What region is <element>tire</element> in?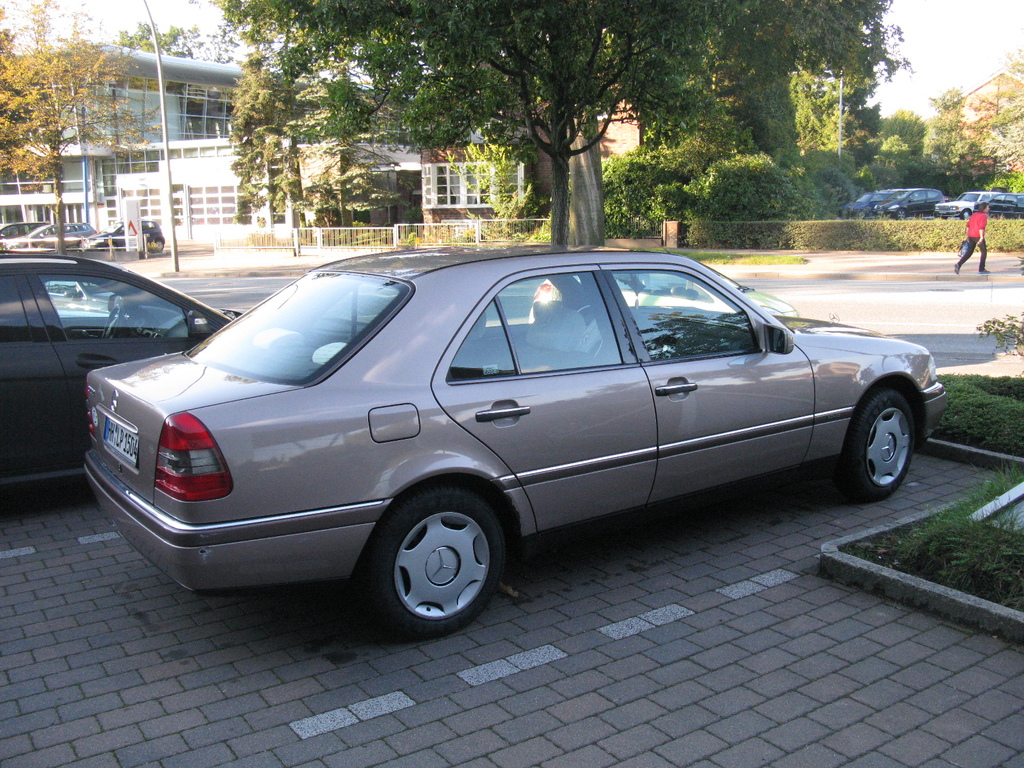
(left=960, top=210, right=975, bottom=221).
